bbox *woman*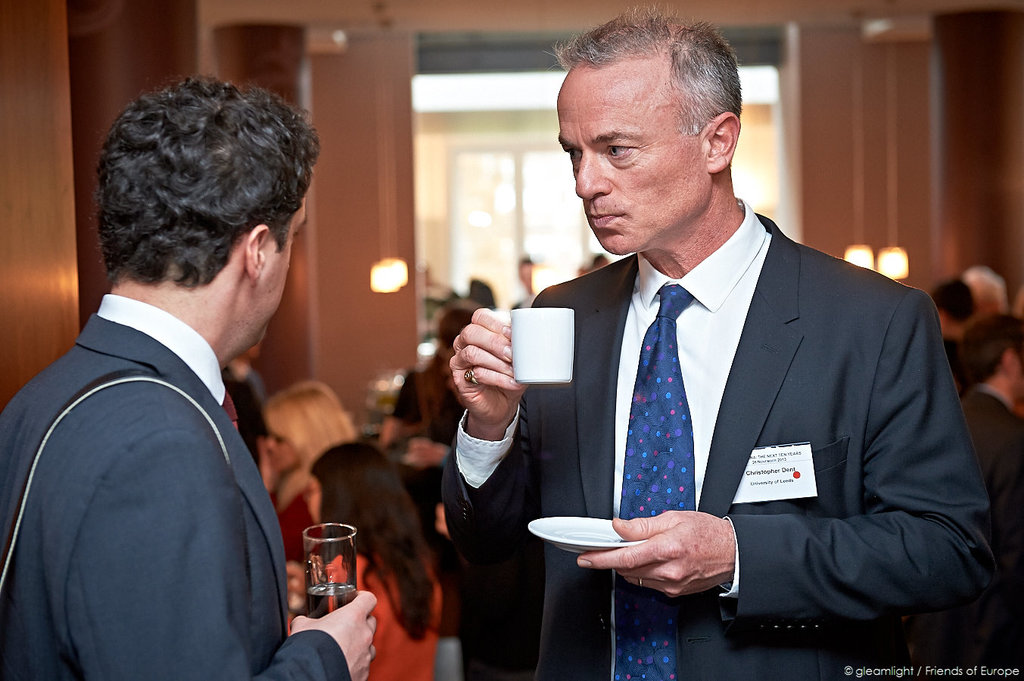
bbox=[281, 437, 441, 680]
